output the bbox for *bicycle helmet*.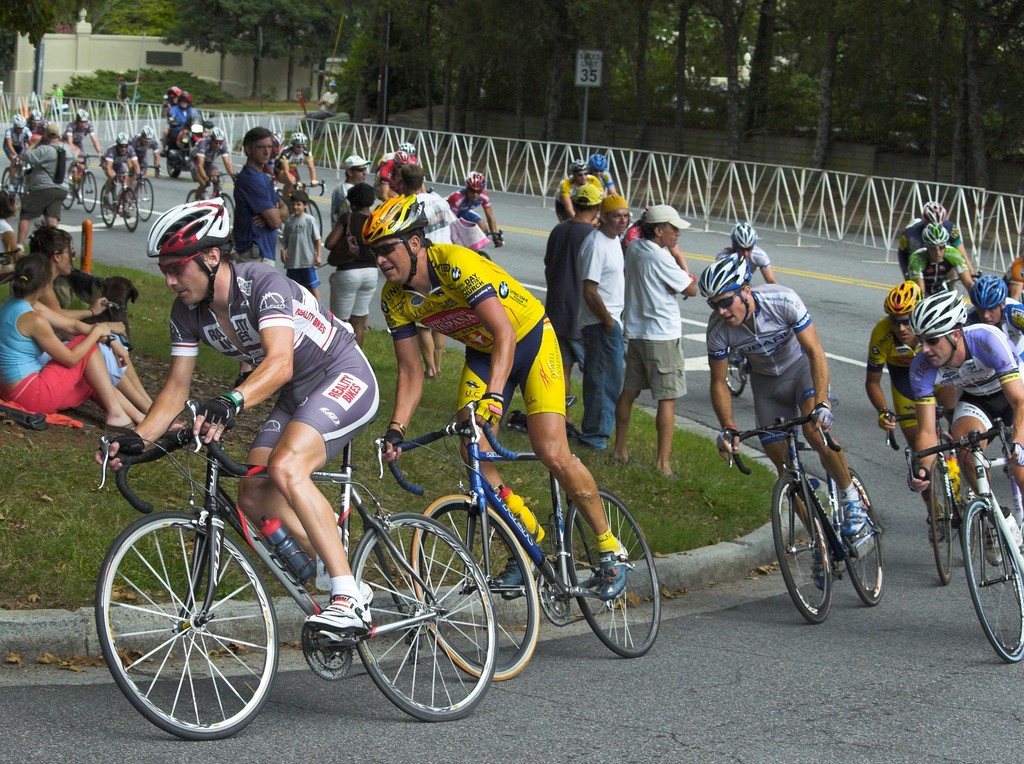
(390,148,407,163).
